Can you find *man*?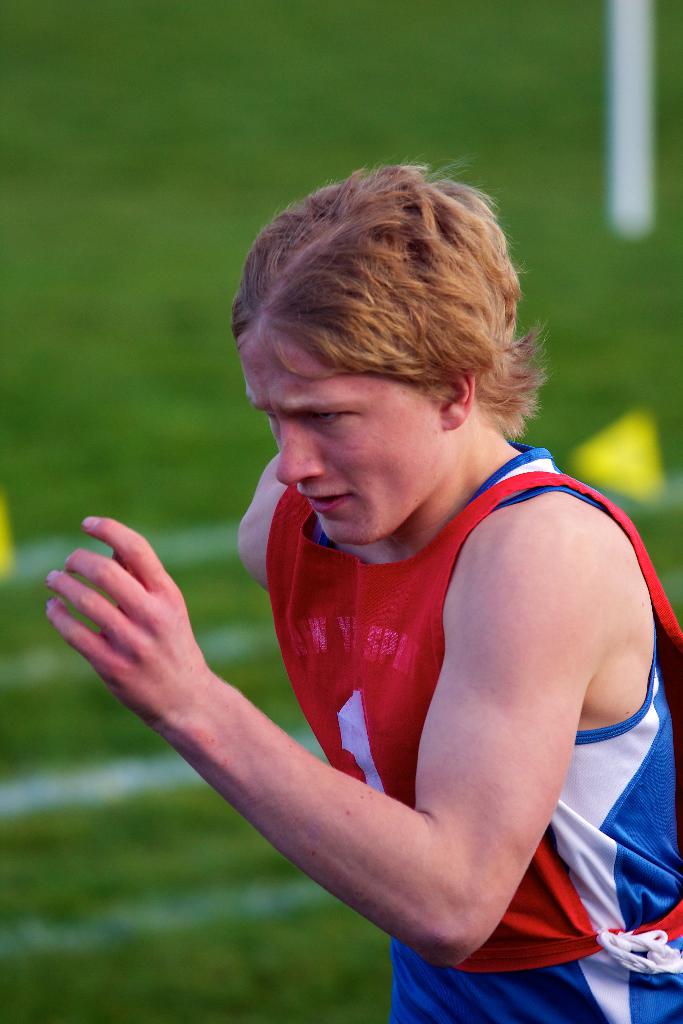
Yes, bounding box: <region>42, 151, 682, 1023</region>.
